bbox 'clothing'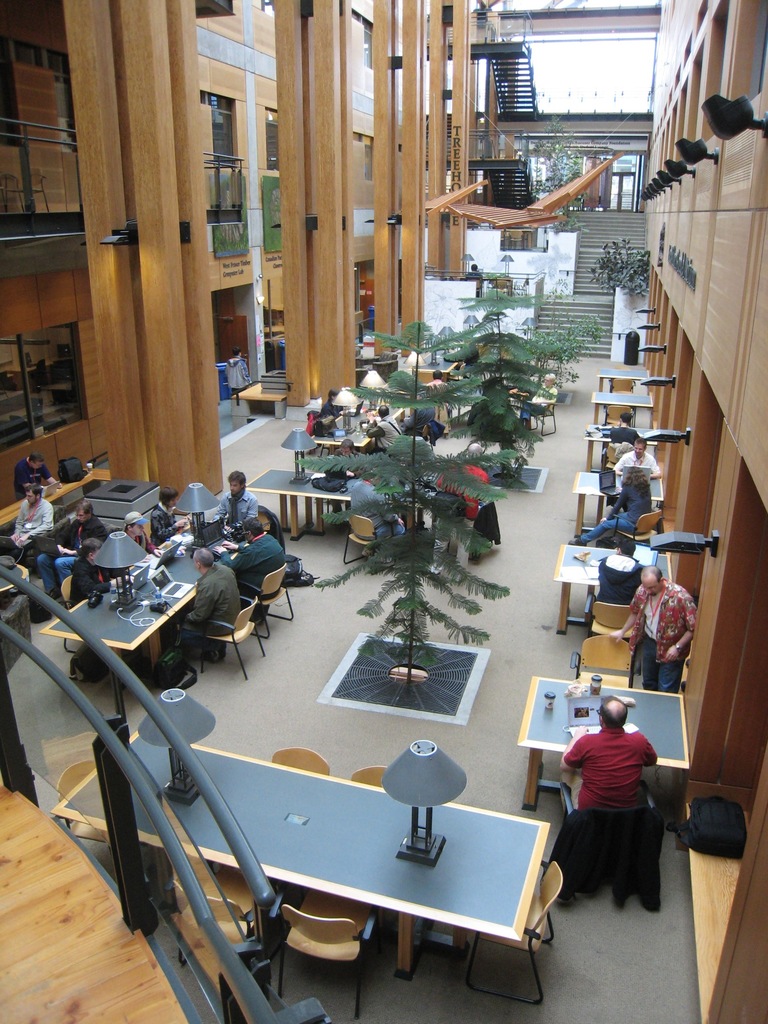
l=234, t=529, r=296, b=624
